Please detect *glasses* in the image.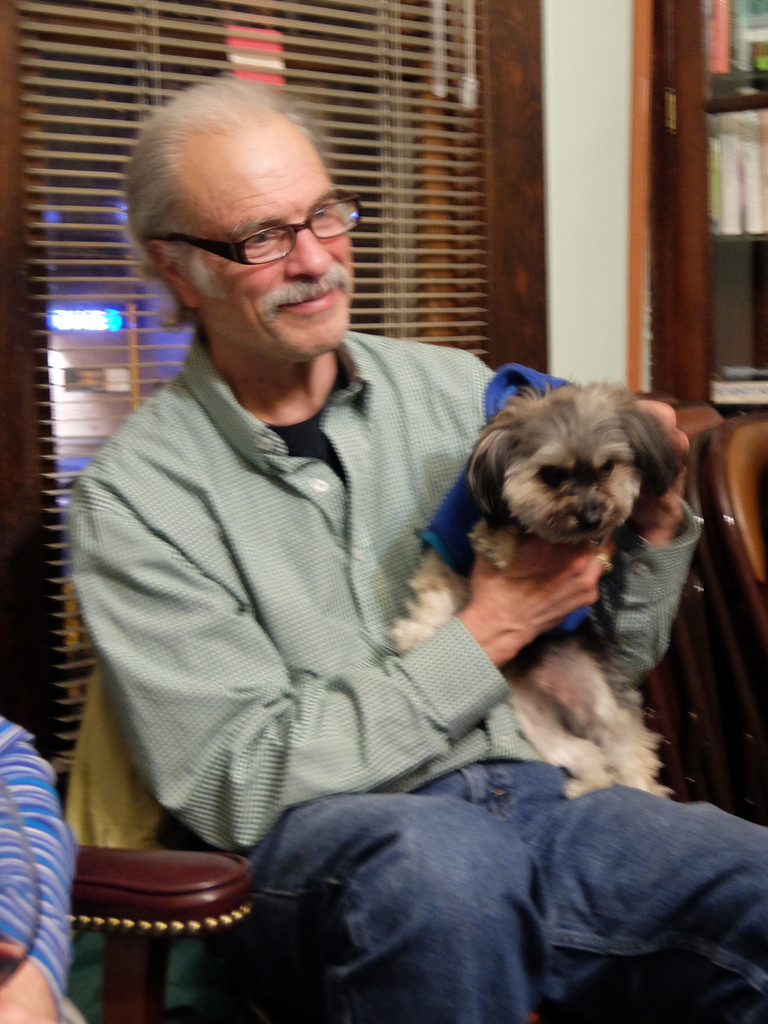
[134,184,364,273].
